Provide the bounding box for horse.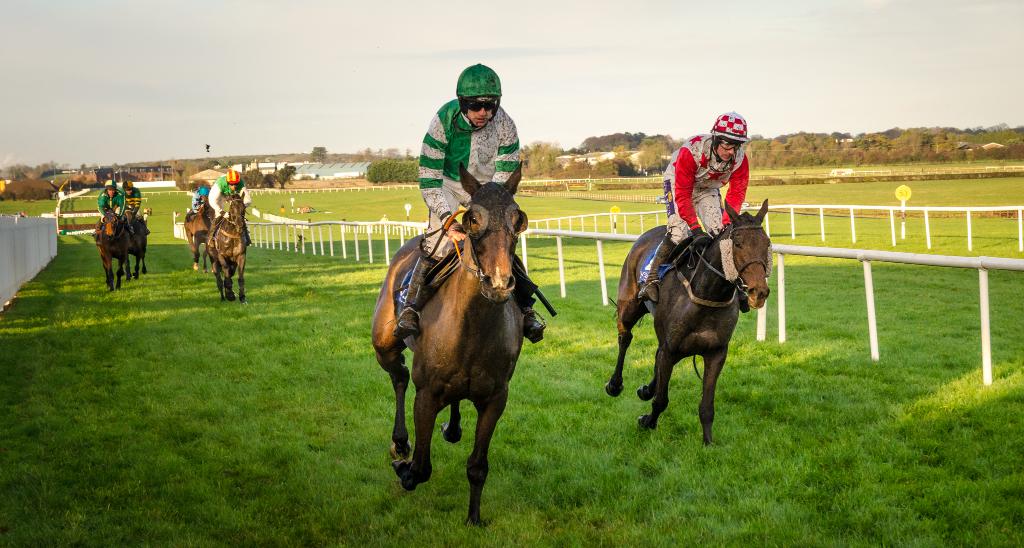
detection(181, 201, 219, 271).
